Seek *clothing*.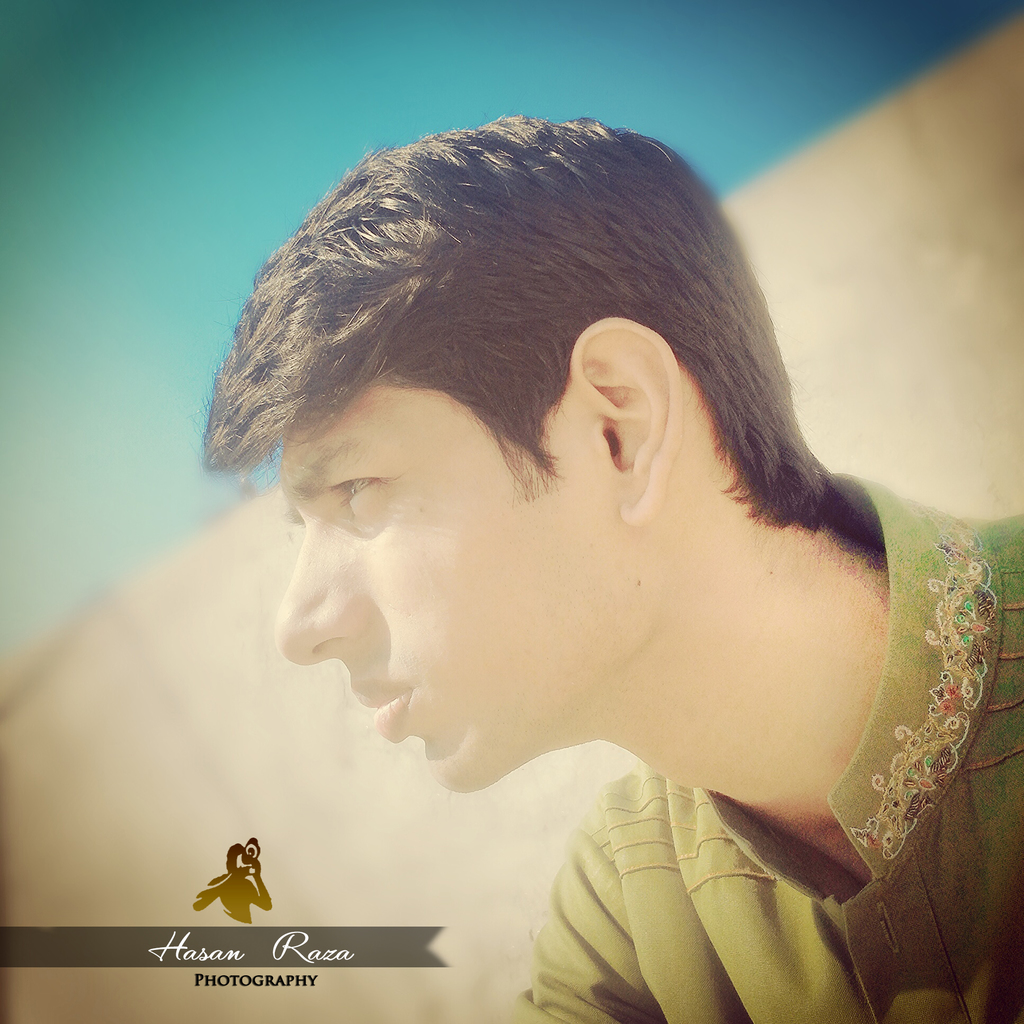
rect(508, 467, 1023, 1023).
